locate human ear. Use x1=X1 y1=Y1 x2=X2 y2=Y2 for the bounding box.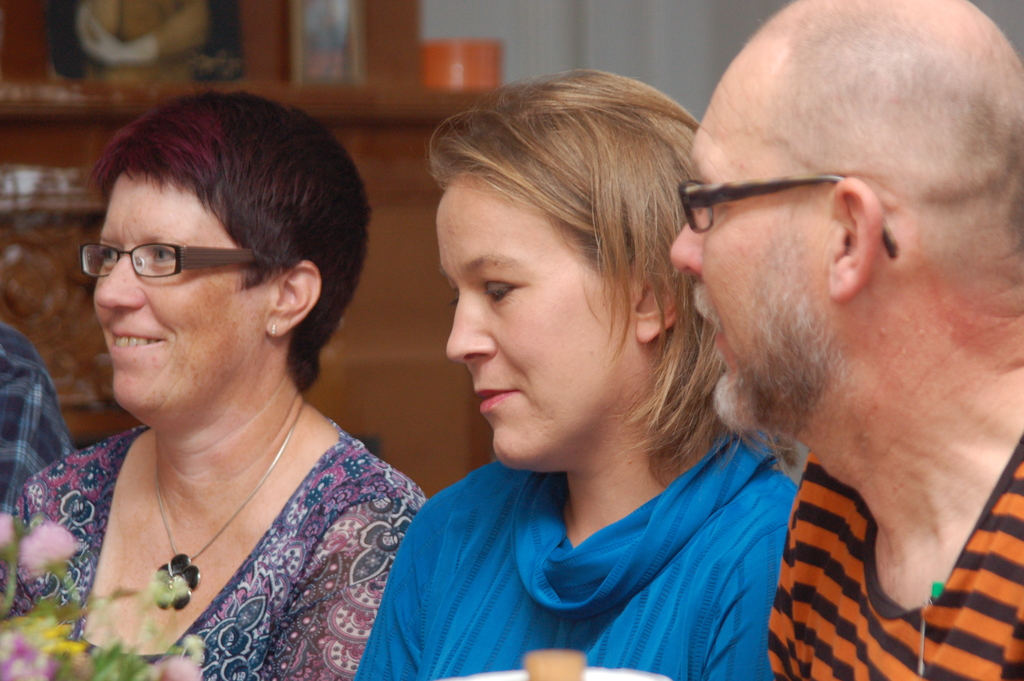
x1=635 y1=277 x2=680 y2=343.
